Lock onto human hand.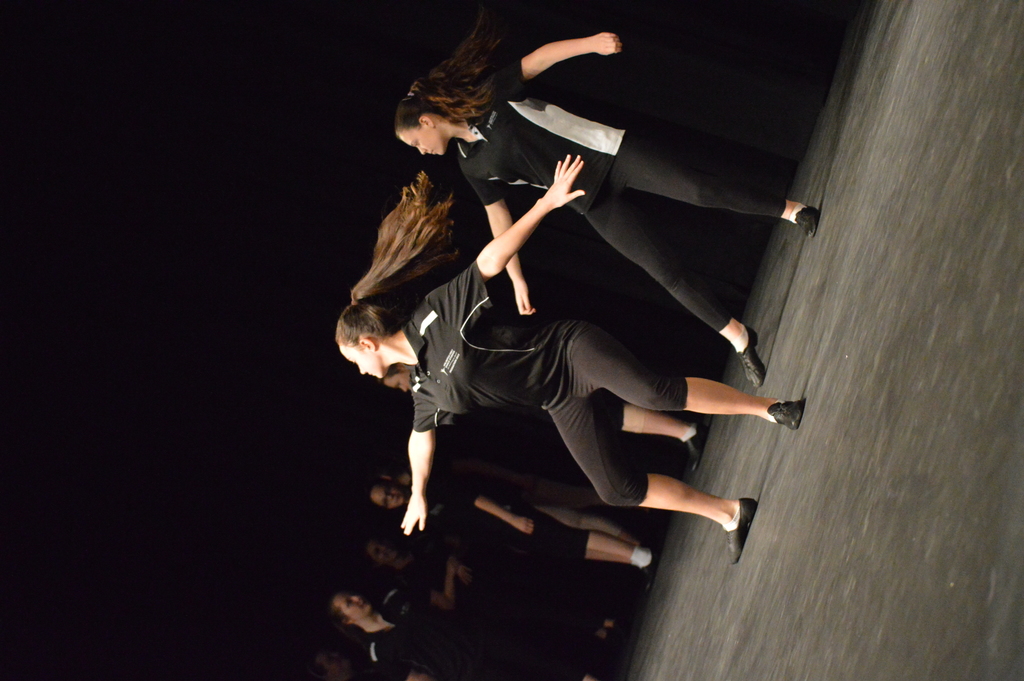
Locked: 513,516,535,537.
